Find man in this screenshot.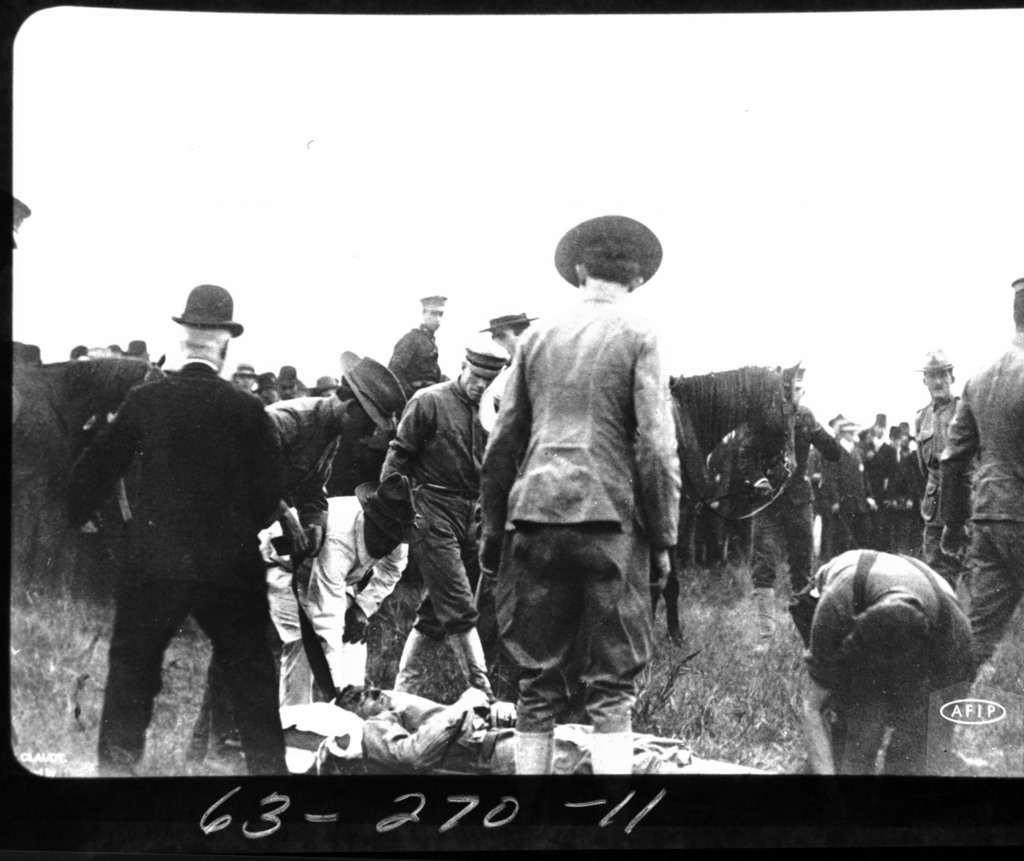
The bounding box for man is x1=57 y1=273 x2=288 y2=773.
